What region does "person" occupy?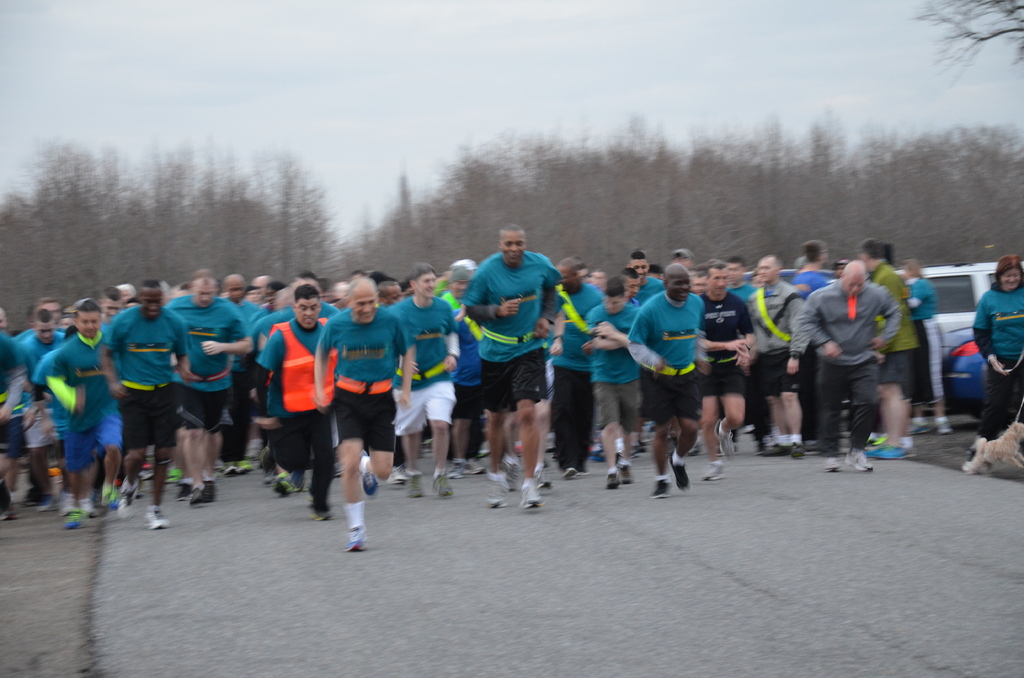
{"left": 259, "top": 264, "right": 343, "bottom": 498}.
